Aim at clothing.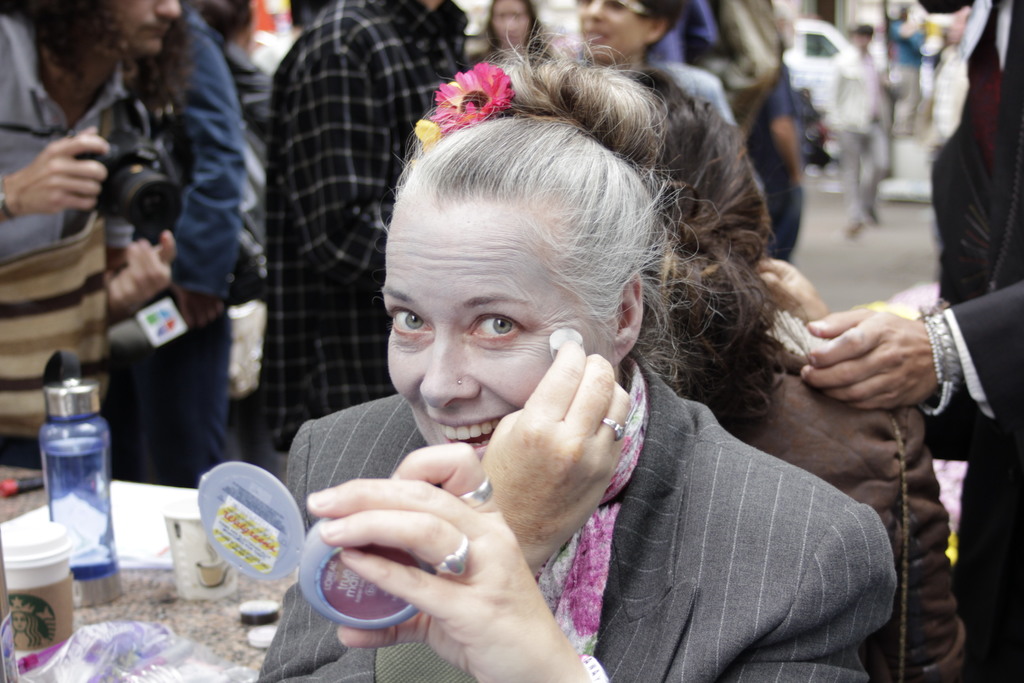
Aimed at 663/0/808/267.
